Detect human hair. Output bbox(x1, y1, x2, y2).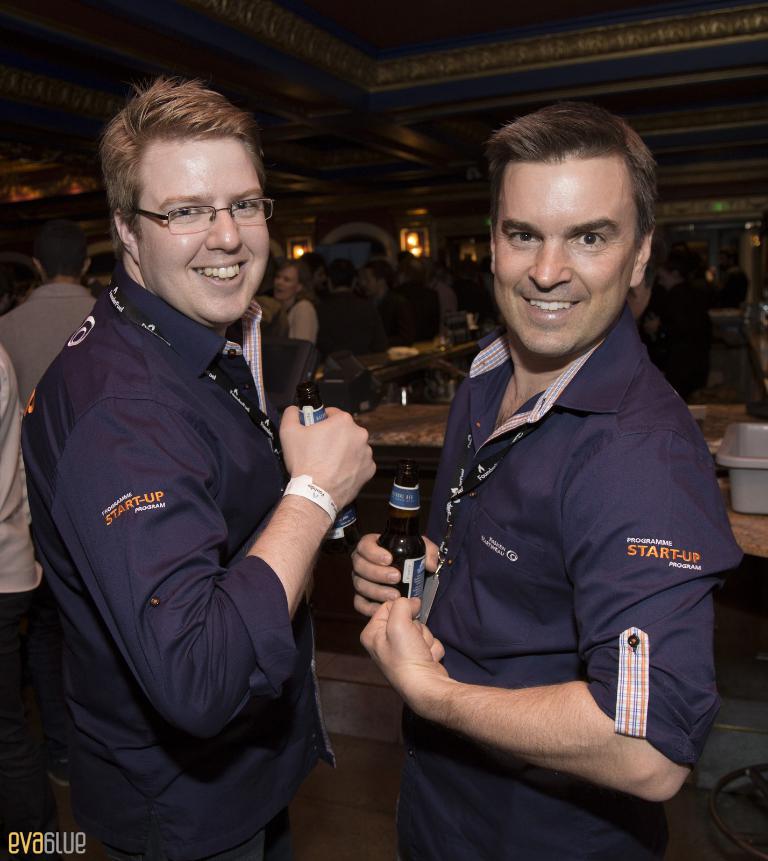
bbox(364, 261, 395, 286).
